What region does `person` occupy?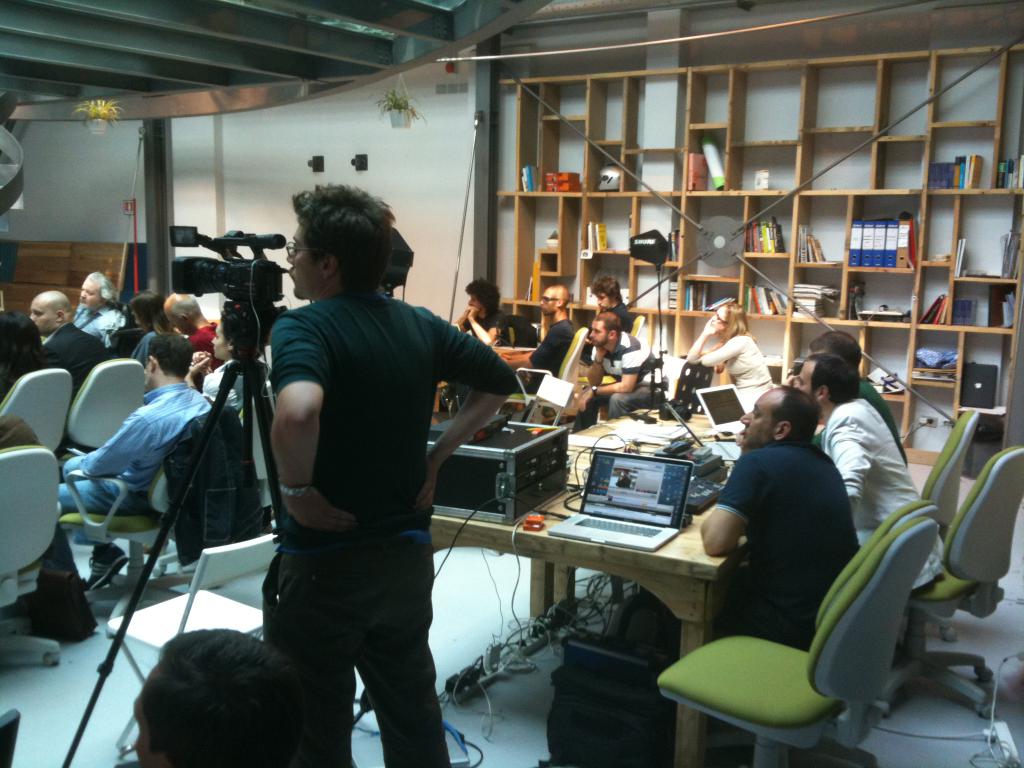
[left=772, top=336, right=907, bottom=474].
